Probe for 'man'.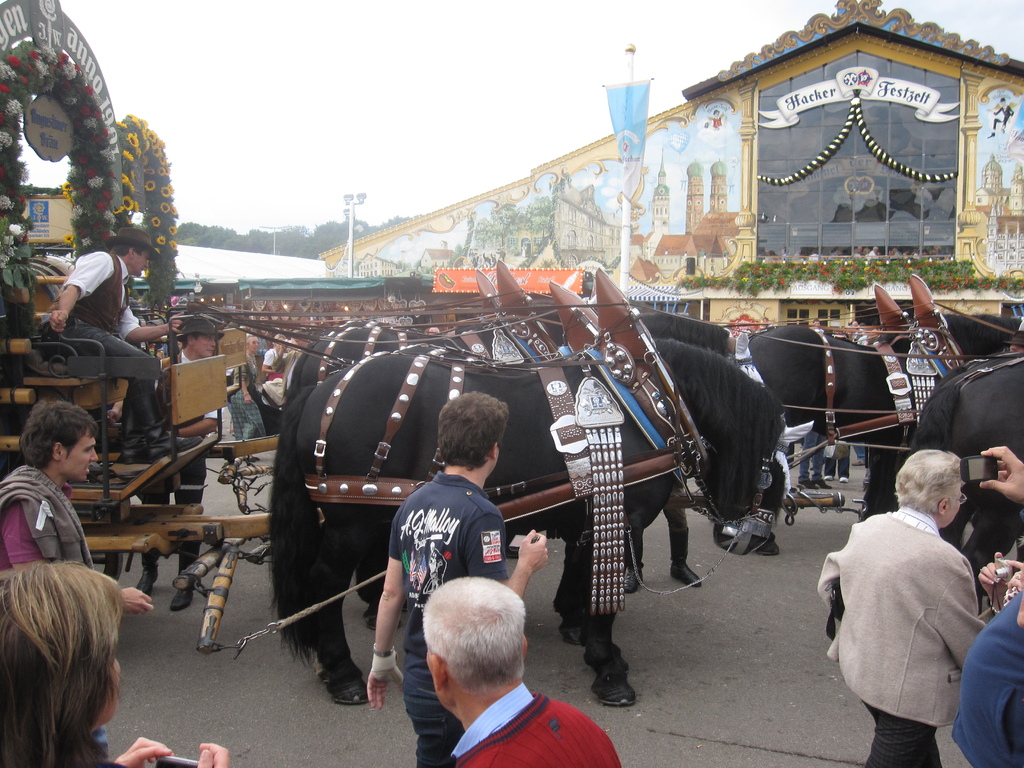
Probe result: x1=105, y1=316, x2=223, y2=609.
